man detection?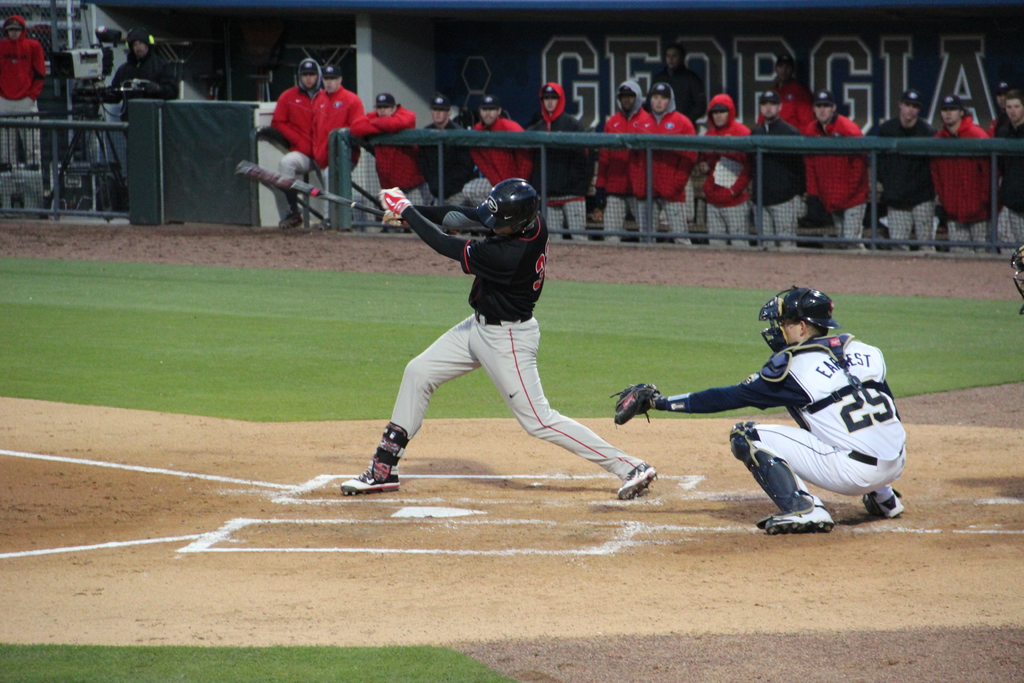
left=268, top=58, right=328, bottom=226
